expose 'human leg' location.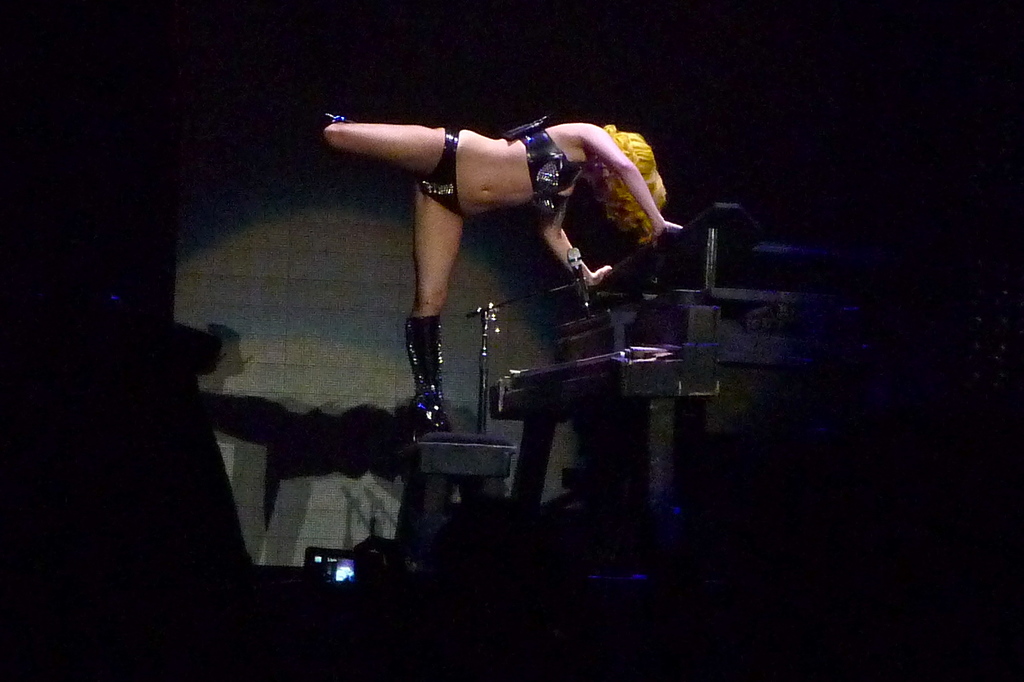
Exposed at x1=324, y1=110, x2=443, y2=181.
